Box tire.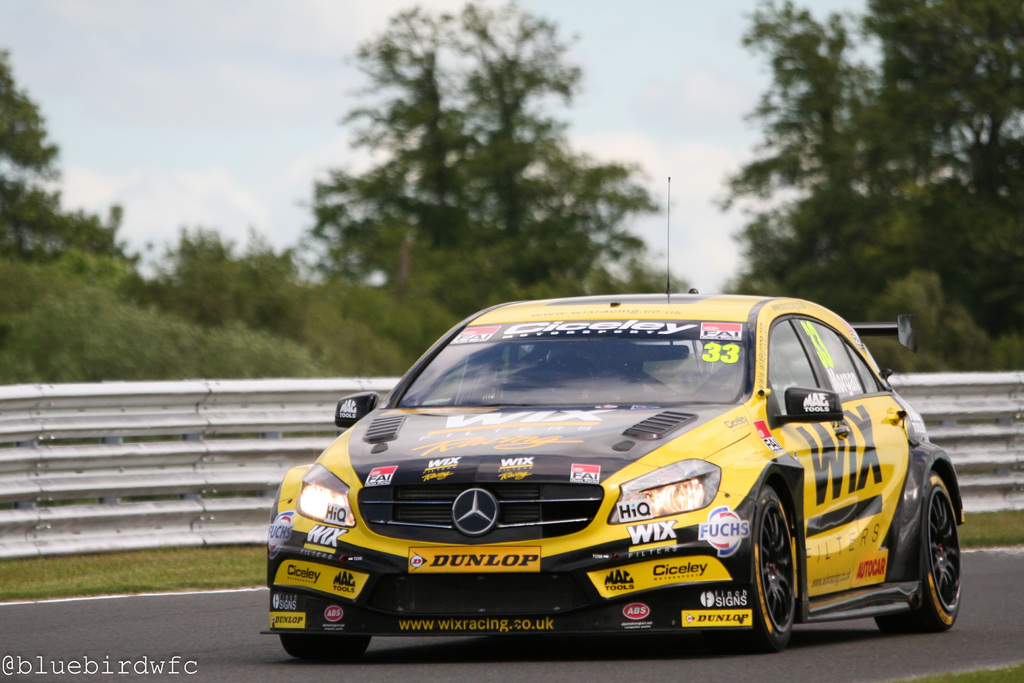
(x1=891, y1=475, x2=972, y2=642).
